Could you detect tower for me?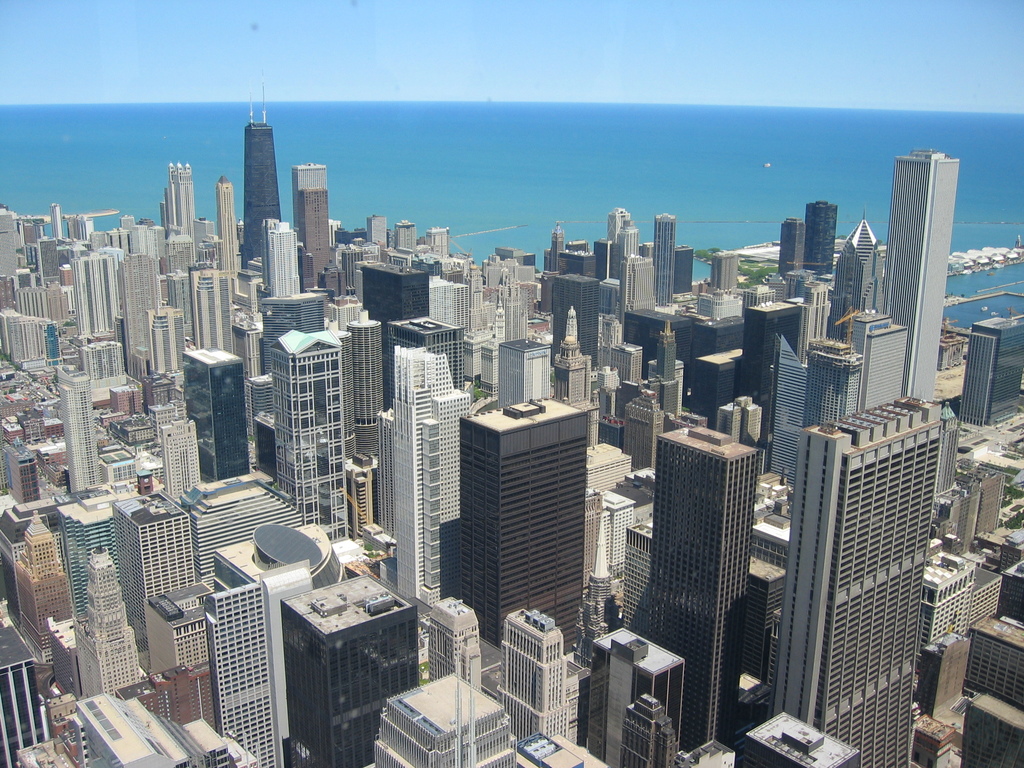
Detection result: bbox=(789, 282, 834, 344).
